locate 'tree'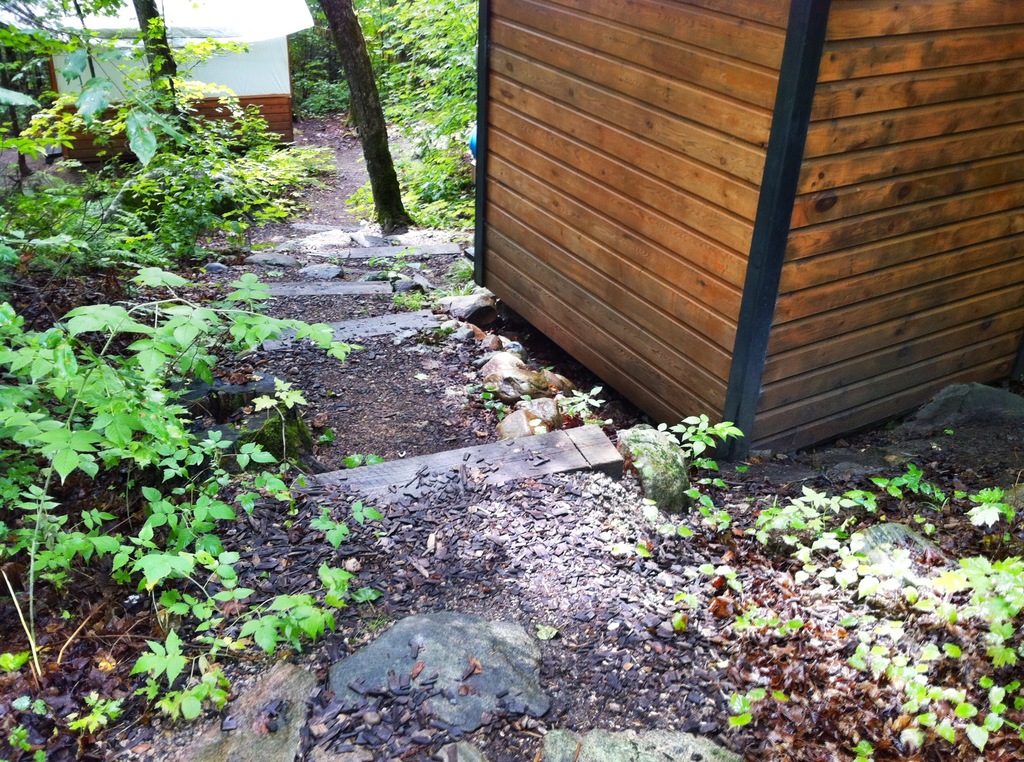
l=294, t=0, r=484, b=238
